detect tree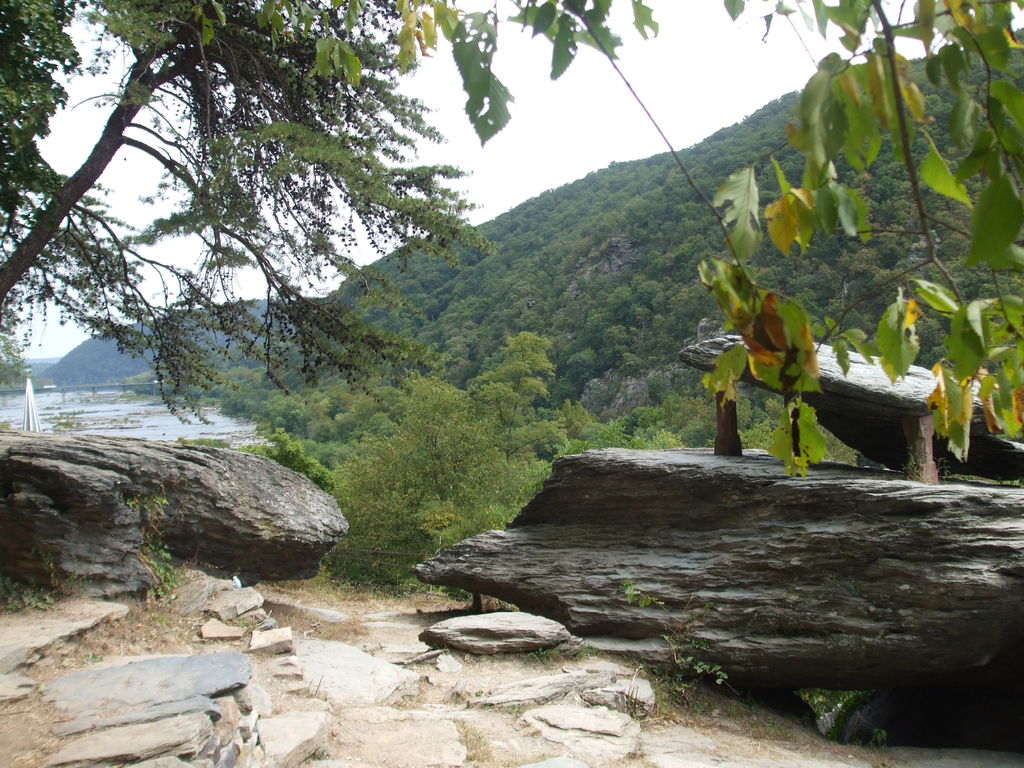
<box>0,339,33,394</box>
